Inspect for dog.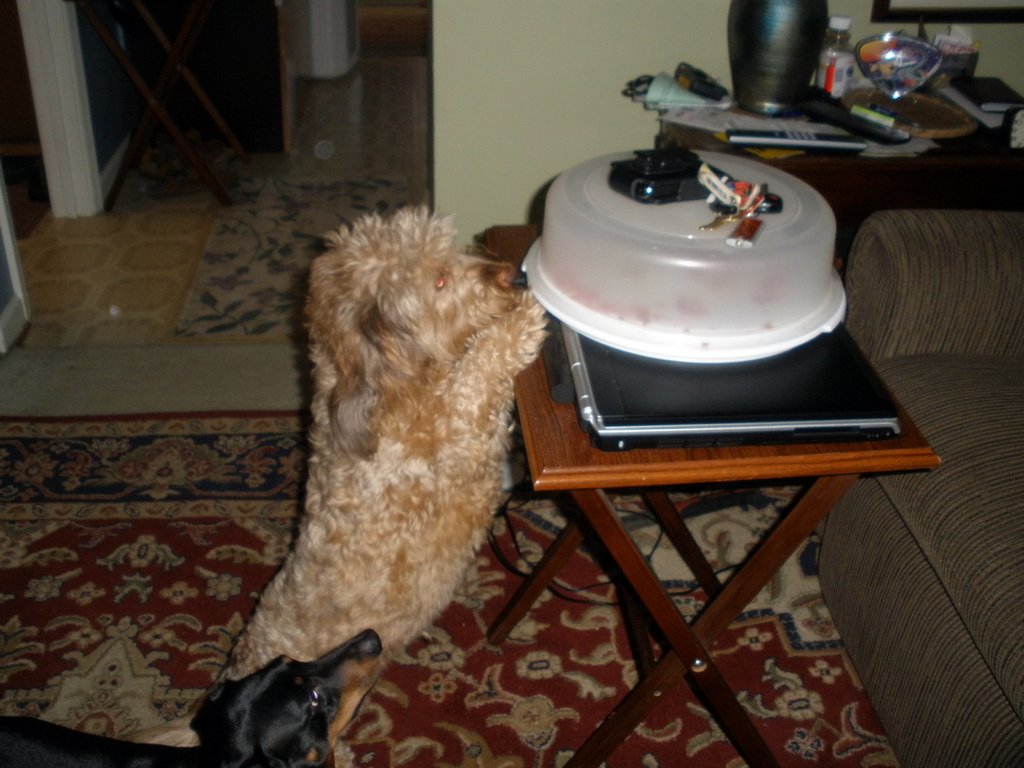
Inspection: region(0, 628, 384, 767).
